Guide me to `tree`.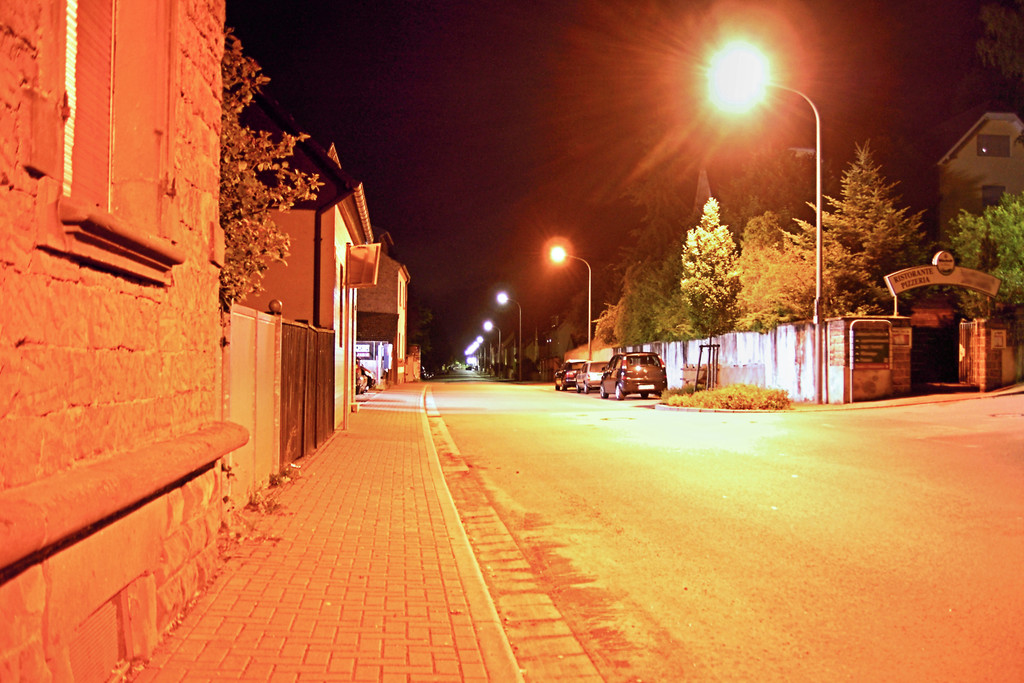
Guidance: 975/0/1023/83.
